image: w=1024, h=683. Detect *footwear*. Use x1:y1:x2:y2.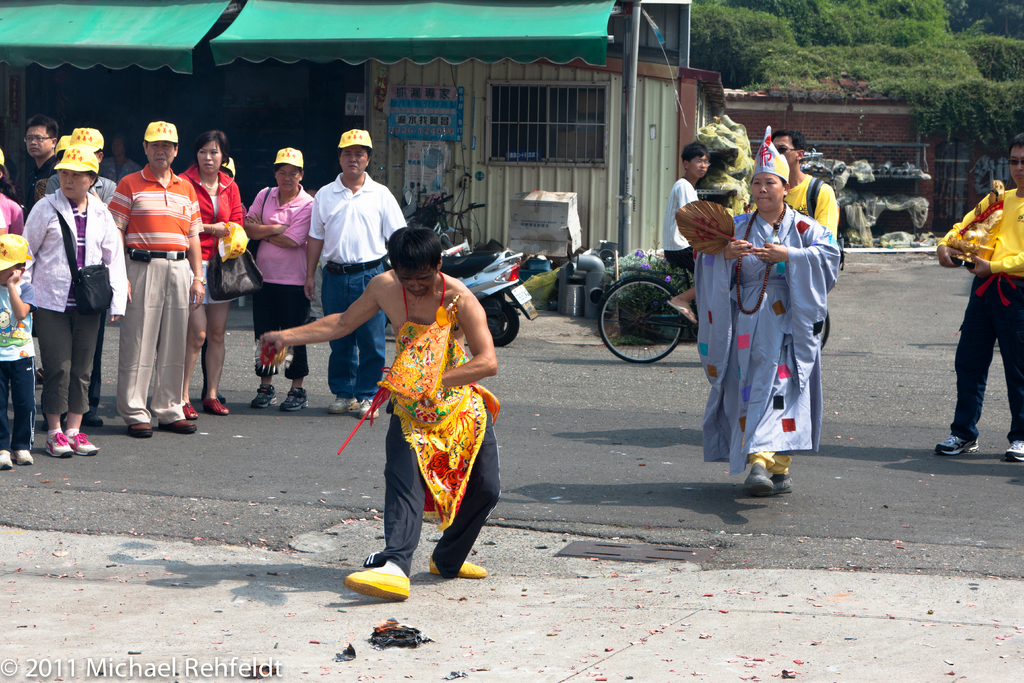
67:429:99:458.
